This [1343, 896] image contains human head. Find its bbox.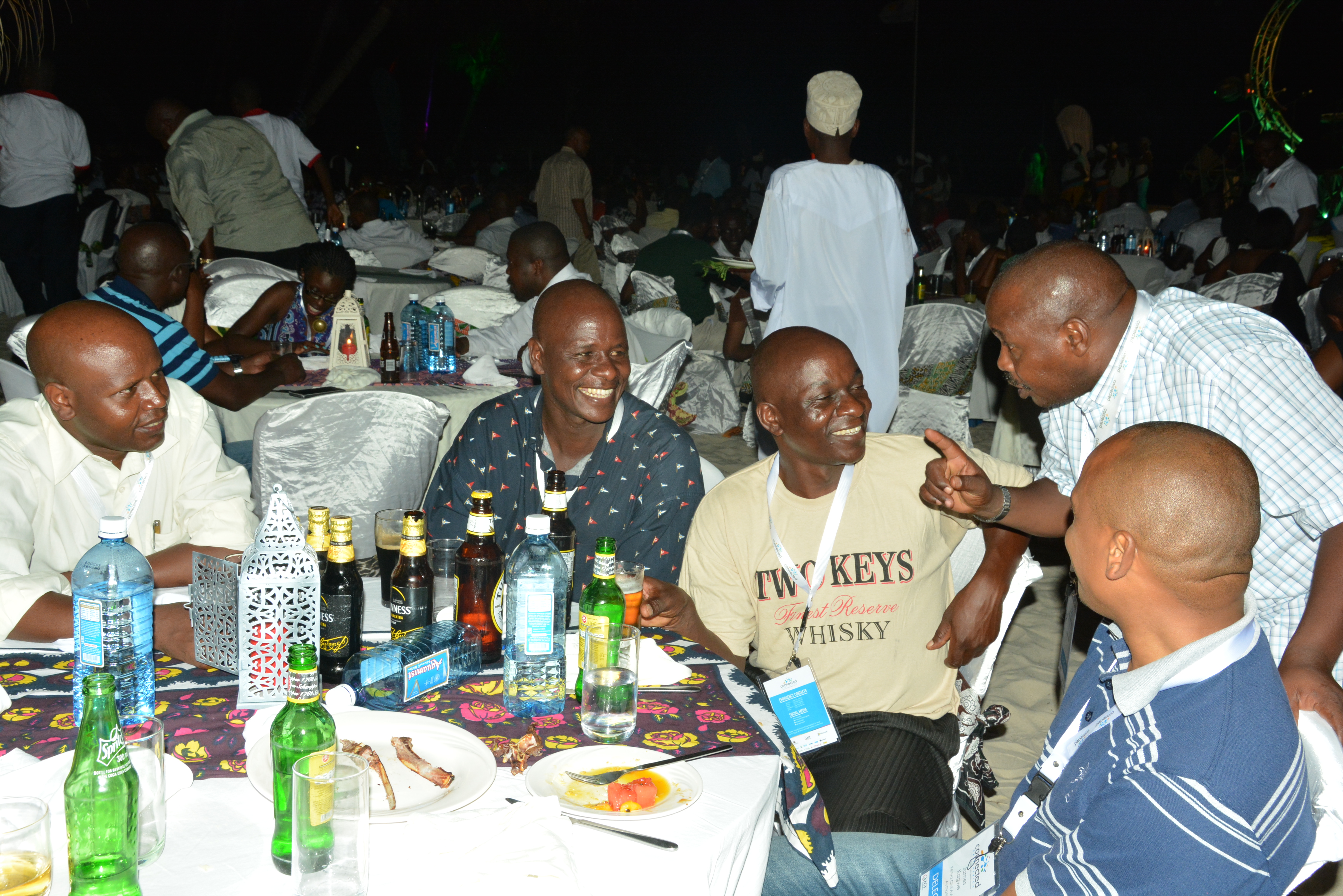
202:58:215:71.
